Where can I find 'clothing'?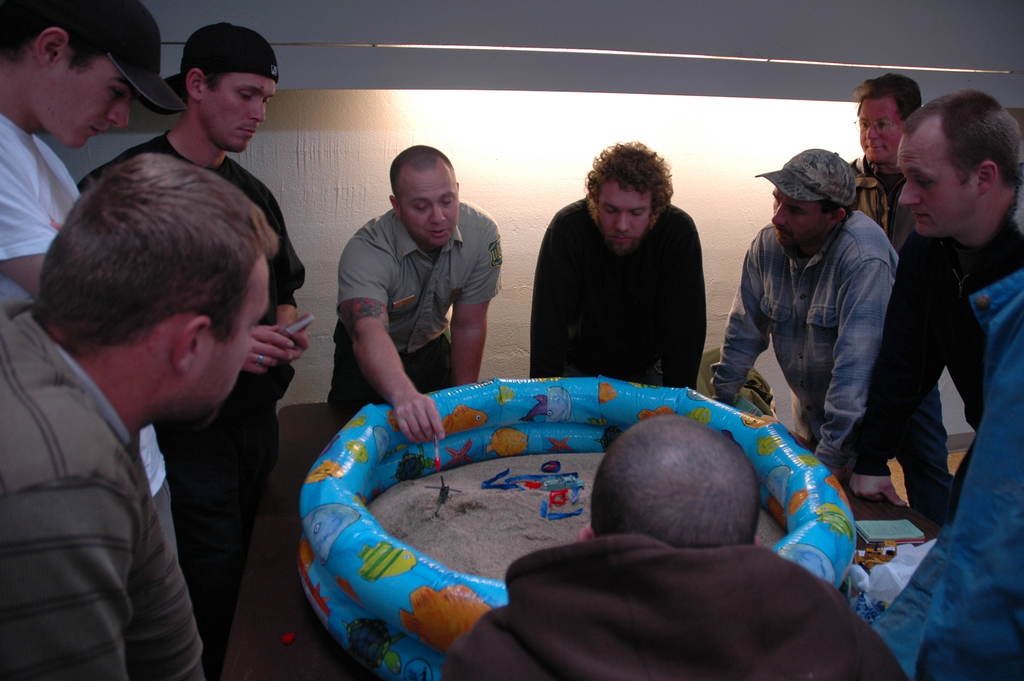
You can find it at 878, 271, 1021, 680.
